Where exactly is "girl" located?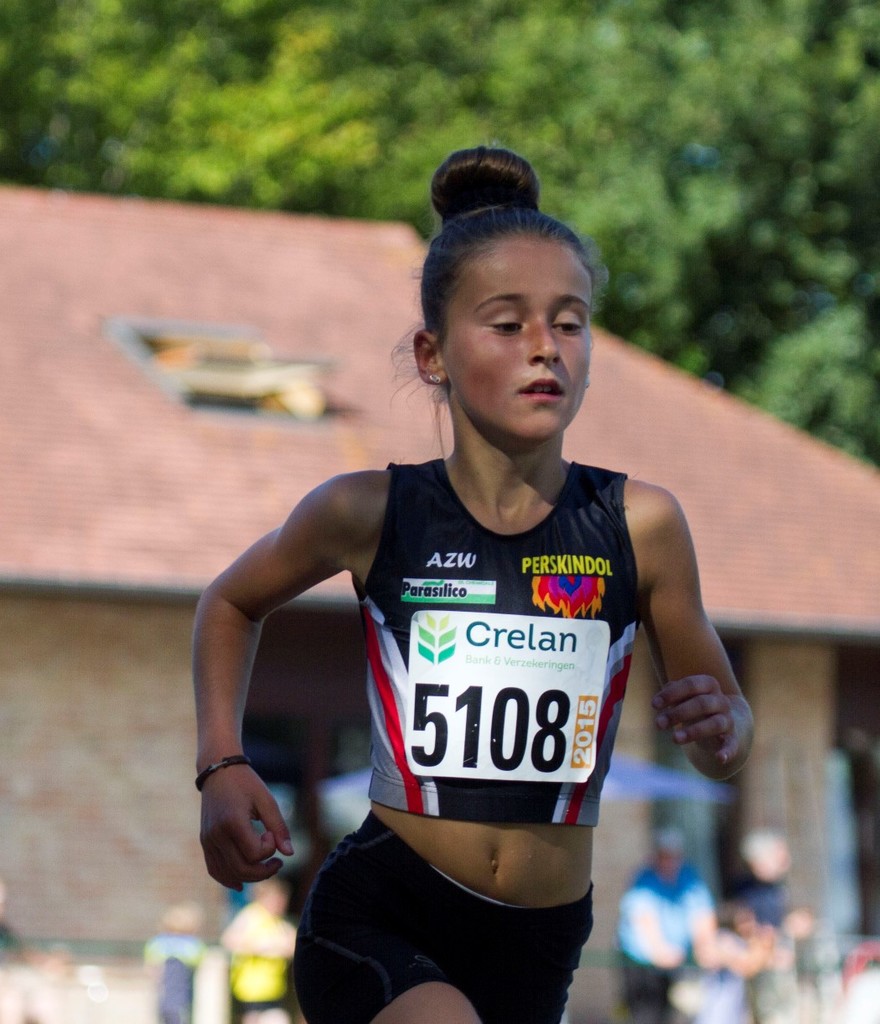
Its bounding box is (197, 142, 759, 1023).
